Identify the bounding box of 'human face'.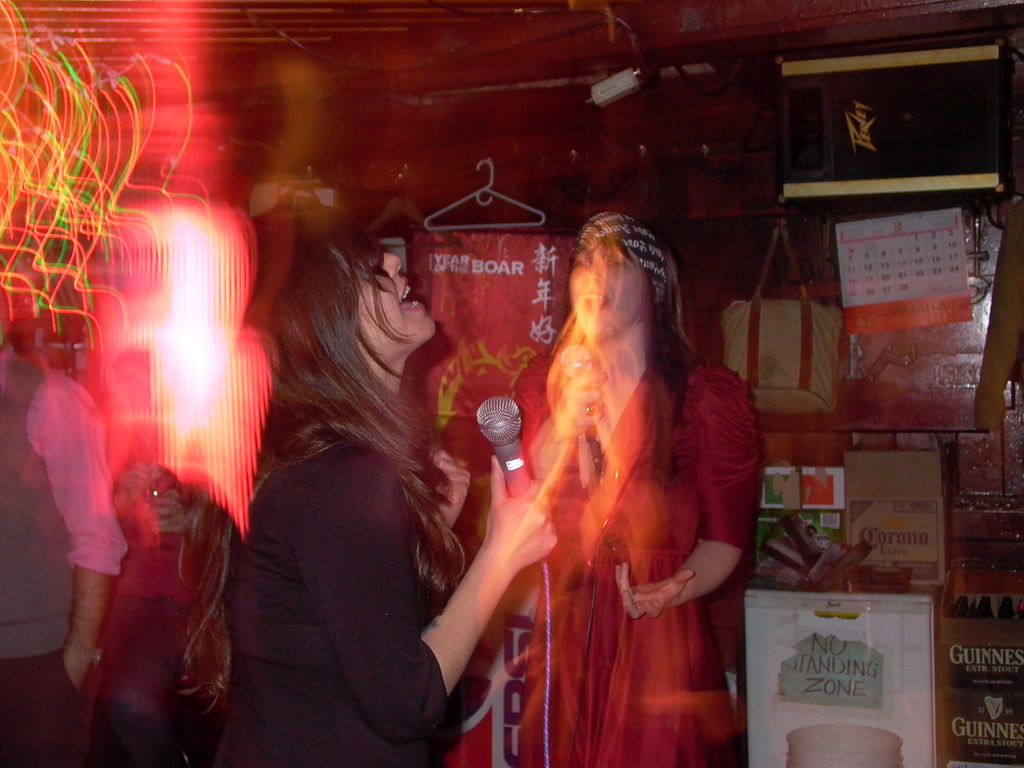
[x1=362, y1=244, x2=436, y2=342].
